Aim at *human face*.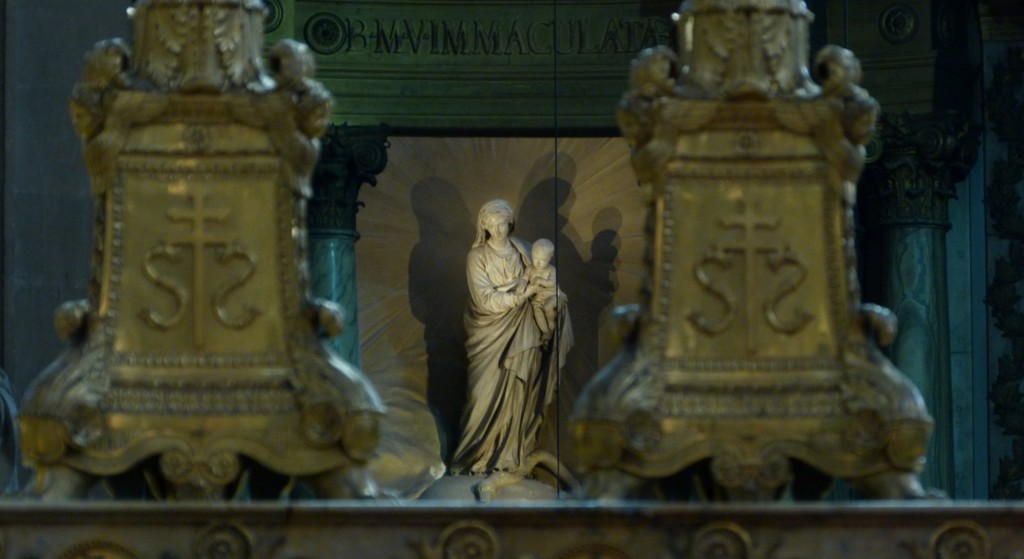
Aimed at box(822, 59, 842, 81).
